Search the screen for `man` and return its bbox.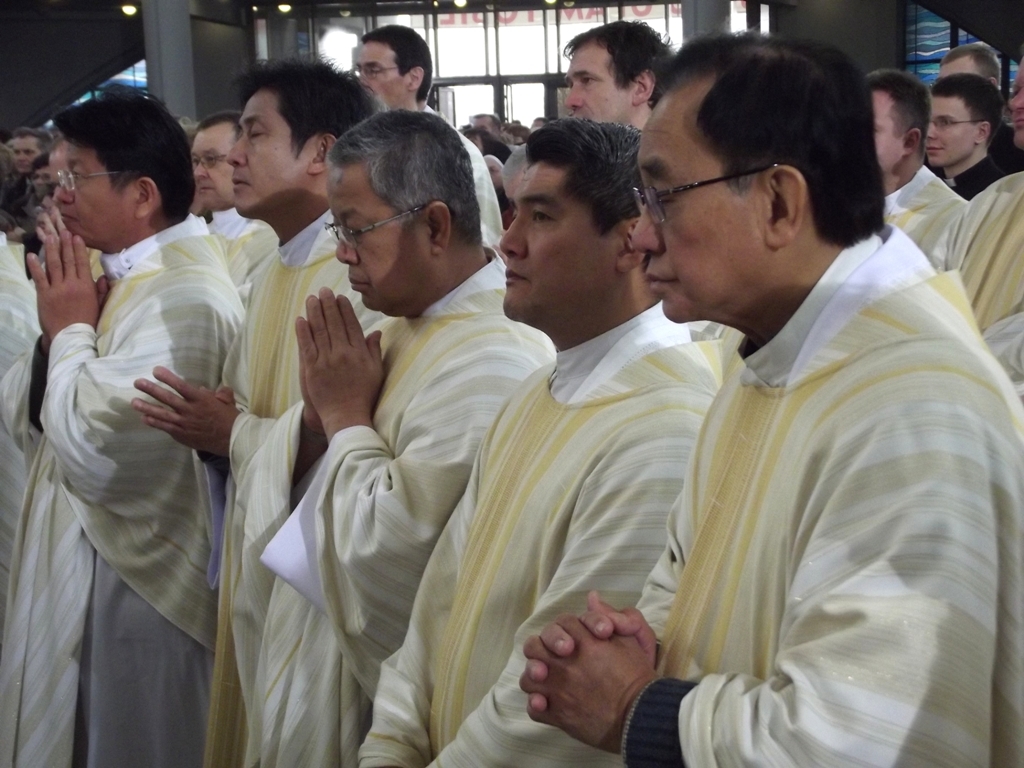
Found: 185,113,281,286.
